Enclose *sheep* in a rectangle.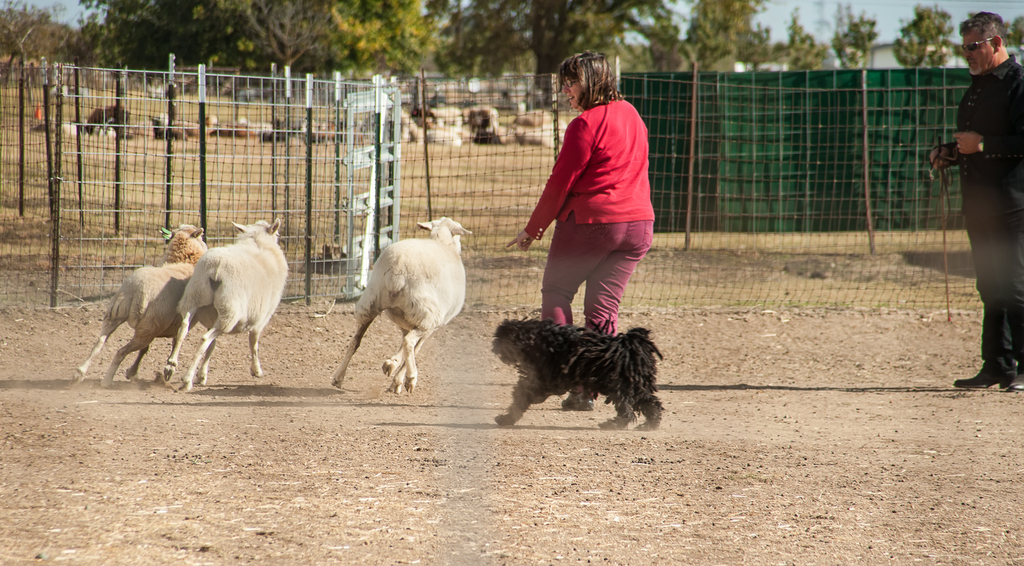
pyautogui.locateOnScreen(332, 217, 472, 390).
